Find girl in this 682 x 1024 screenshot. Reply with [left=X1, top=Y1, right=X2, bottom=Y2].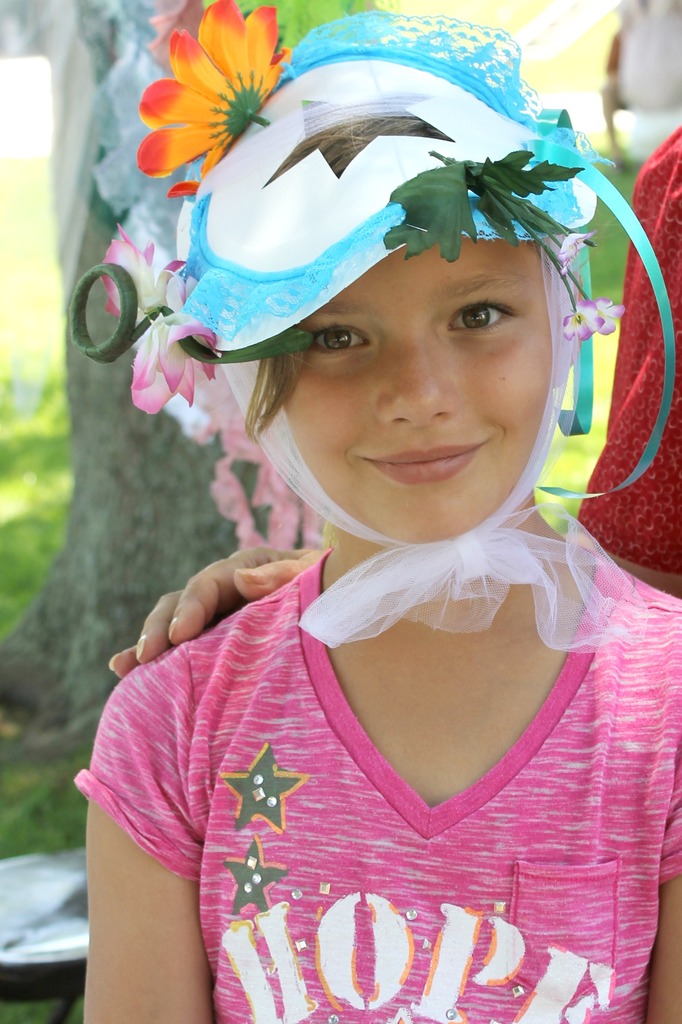
[left=72, top=115, right=681, bottom=1023].
